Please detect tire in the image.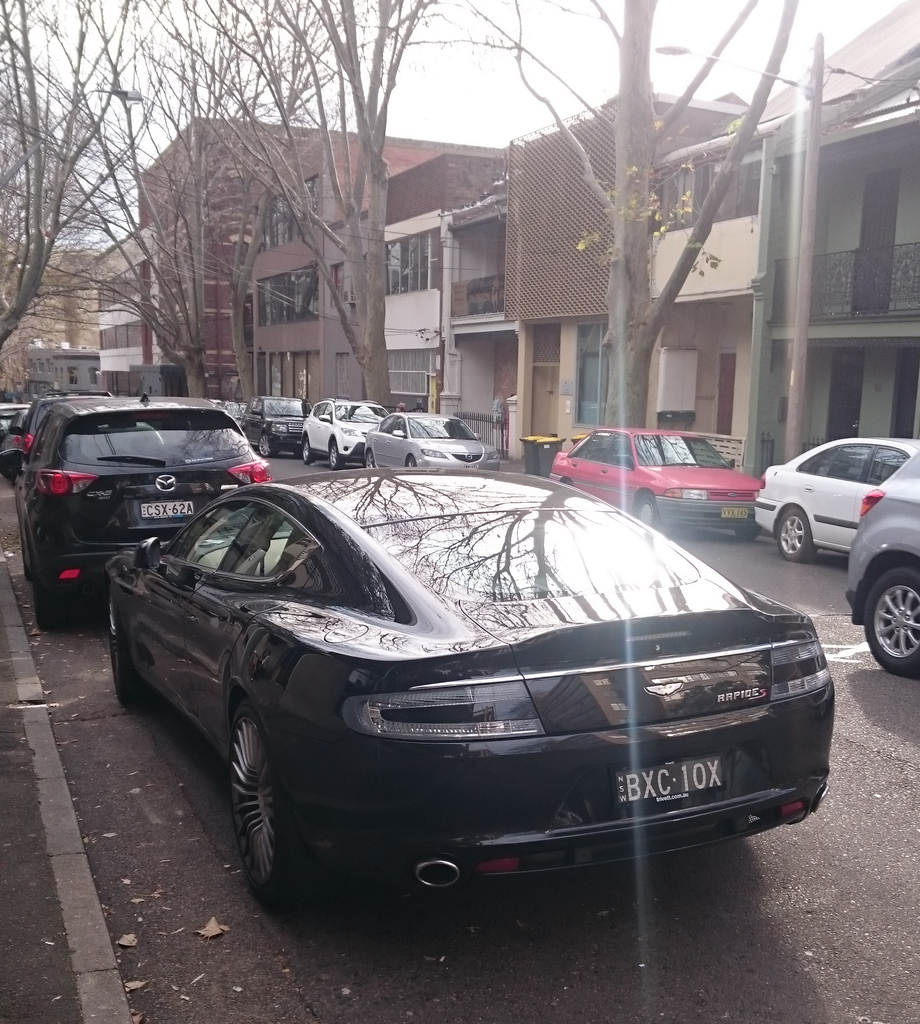
(left=26, top=582, right=77, bottom=627).
